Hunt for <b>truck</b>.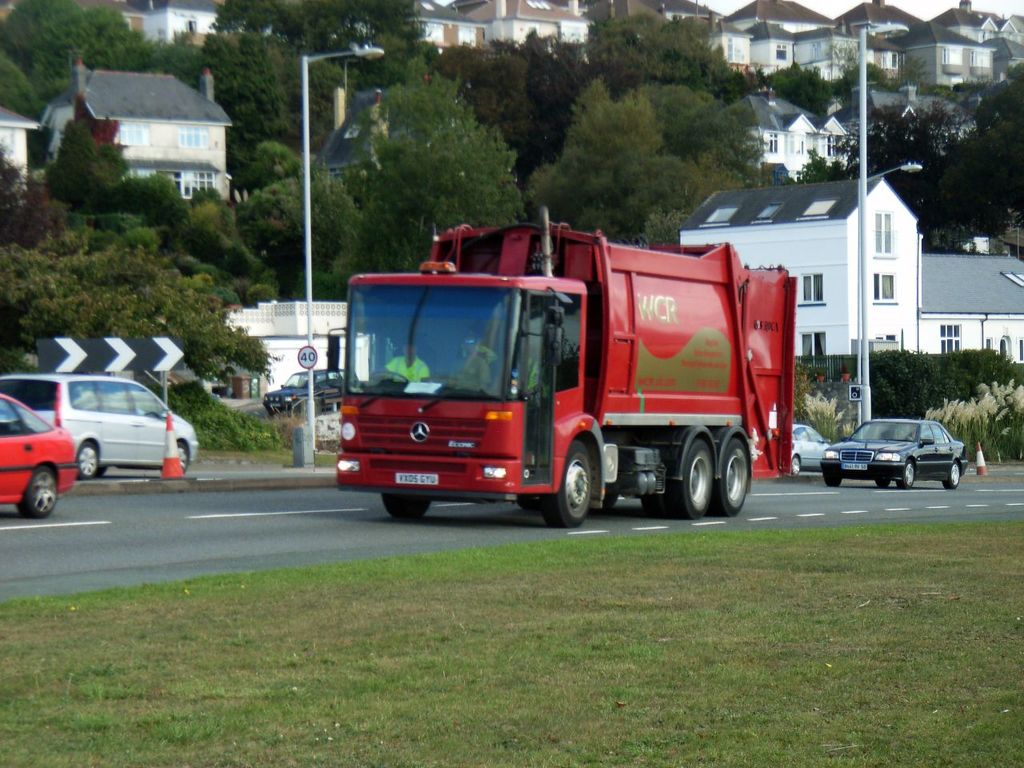
Hunted down at <region>323, 216, 795, 537</region>.
